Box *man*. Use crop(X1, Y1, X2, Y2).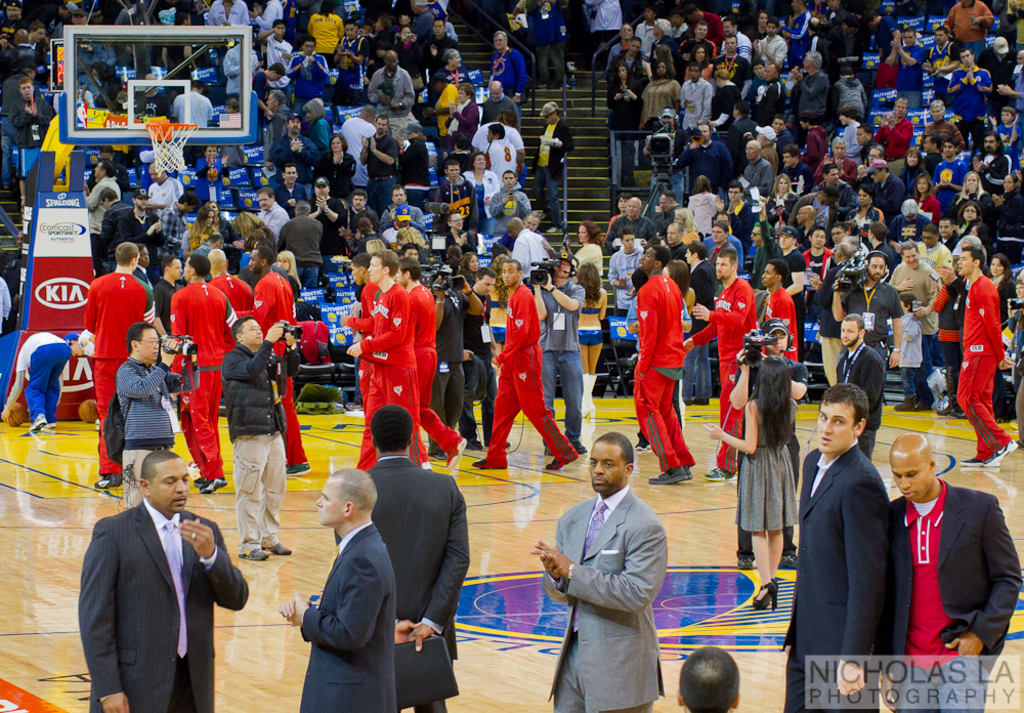
crop(530, 99, 572, 238).
